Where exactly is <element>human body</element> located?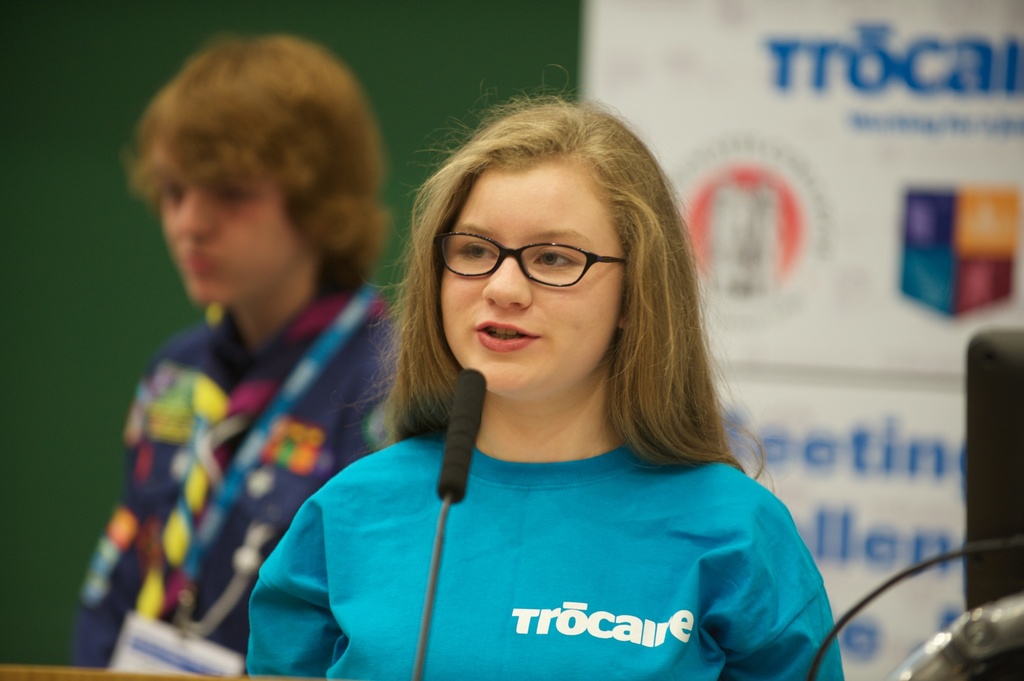
Its bounding box is detection(77, 278, 420, 680).
